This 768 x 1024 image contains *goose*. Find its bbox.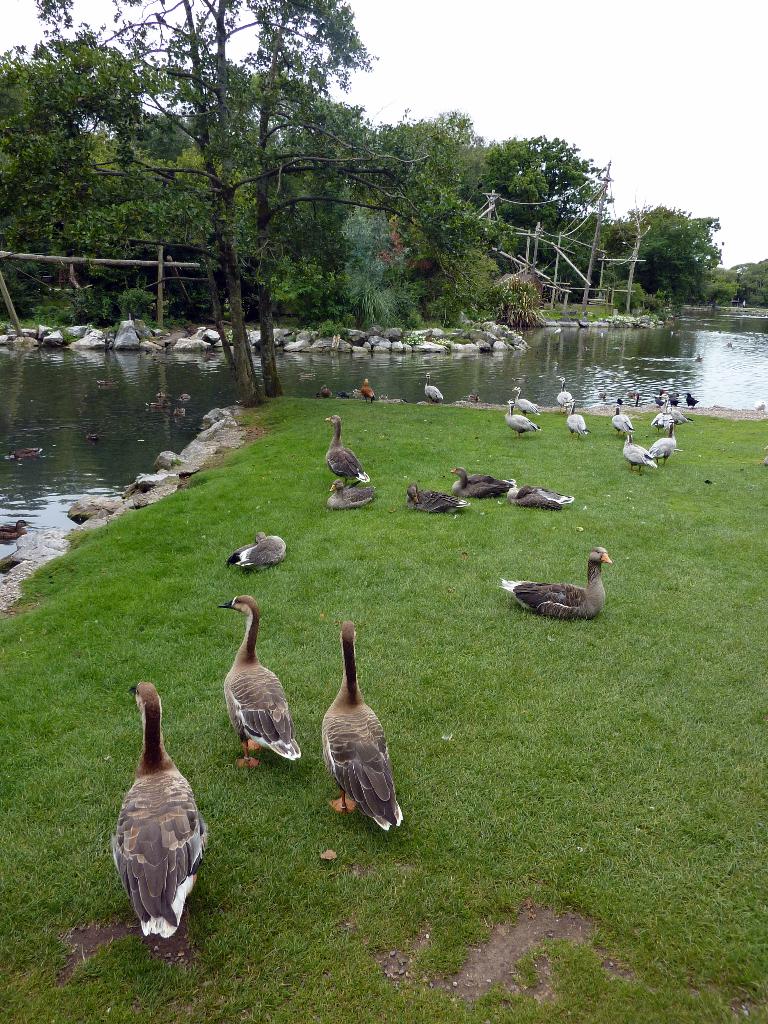
rect(322, 468, 381, 511).
